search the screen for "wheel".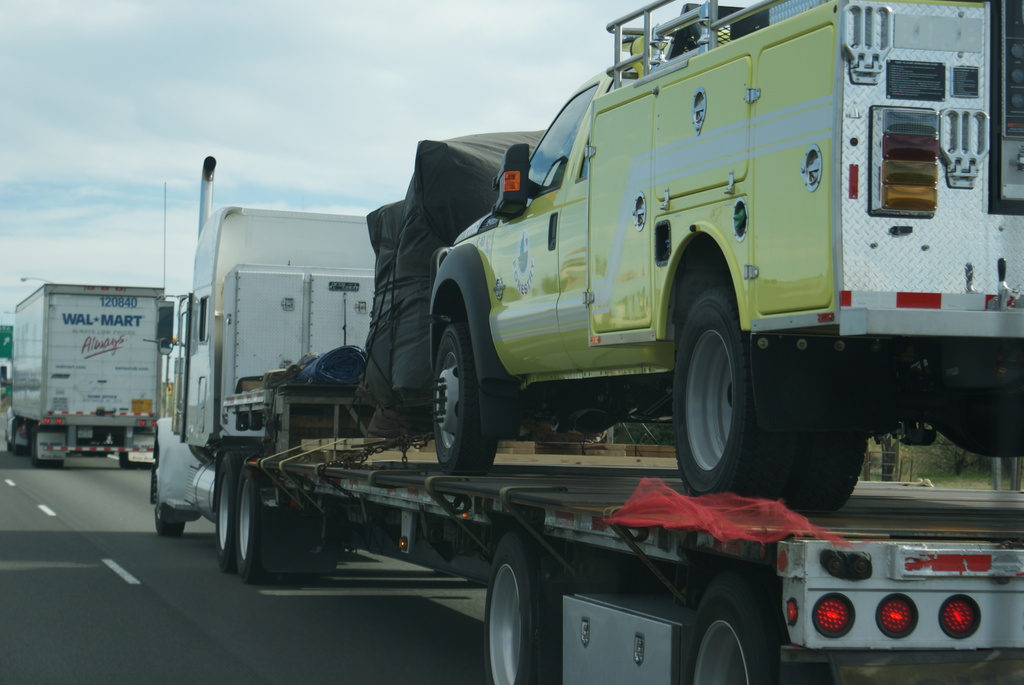
Found at (x1=240, y1=476, x2=282, y2=580).
